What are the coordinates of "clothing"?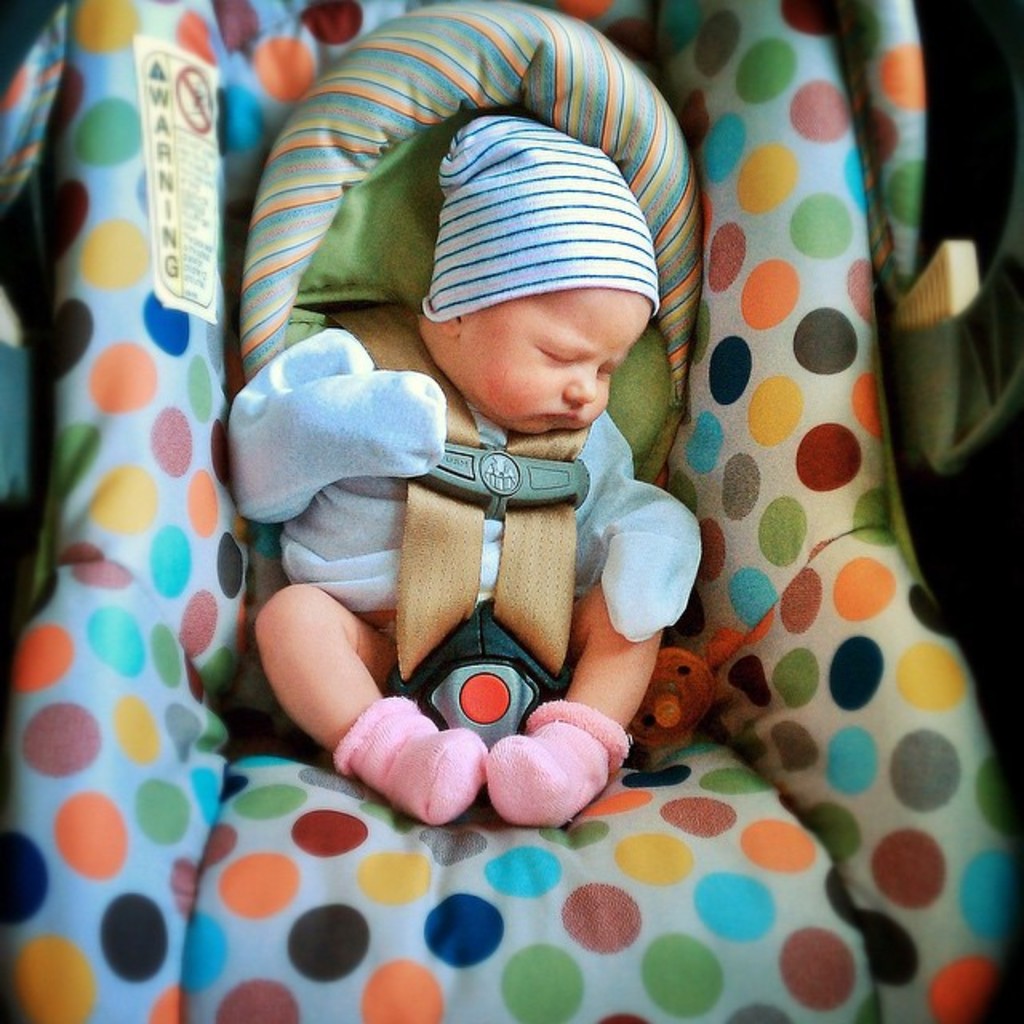
bbox=[226, 291, 701, 682].
